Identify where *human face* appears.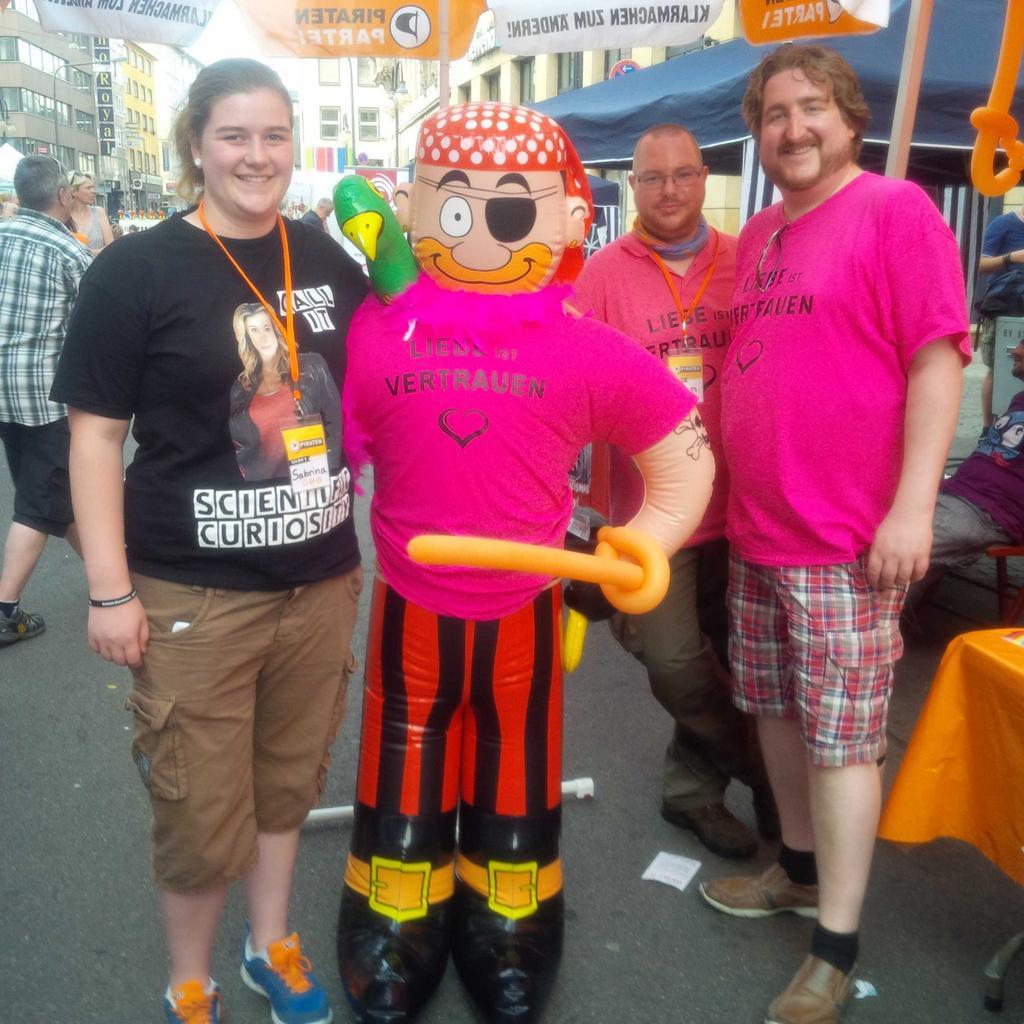
Appears at 636/138/700/234.
